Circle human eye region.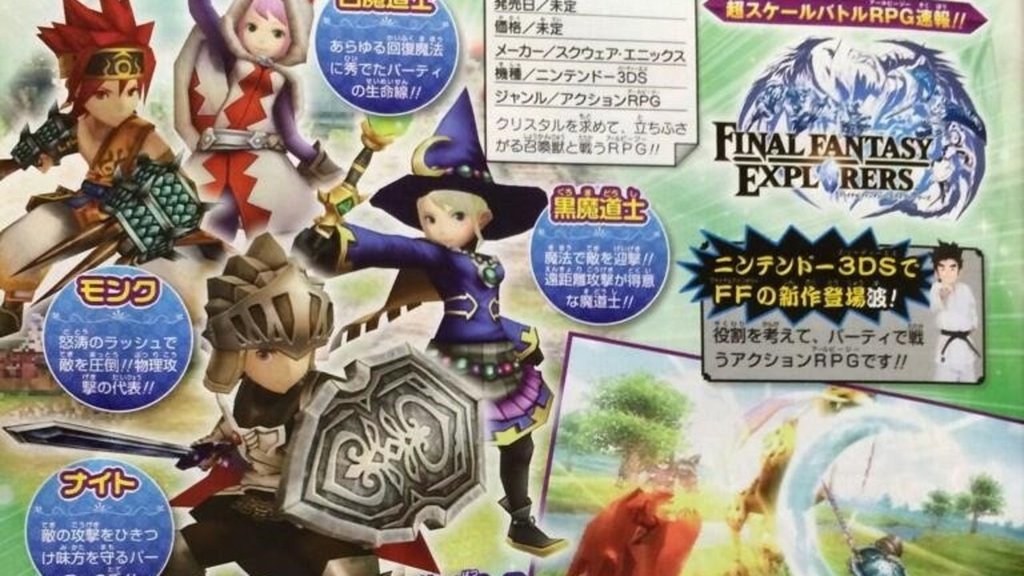
Region: [left=450, top=208, right=469, bottom=225].
